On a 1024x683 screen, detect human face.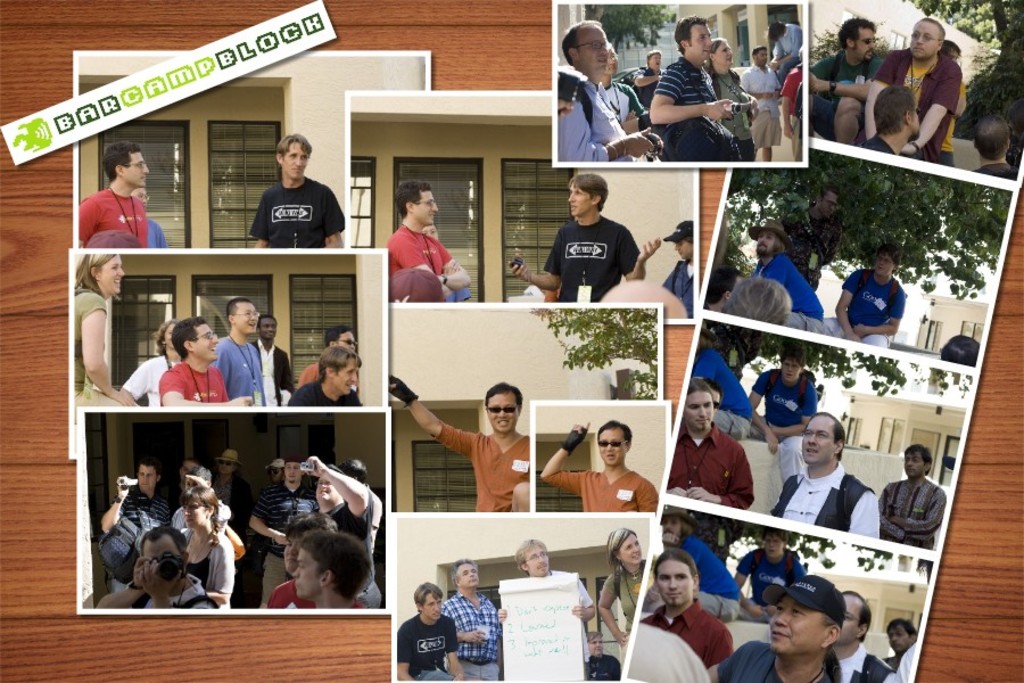
rect(804, 419, 835, 466).
